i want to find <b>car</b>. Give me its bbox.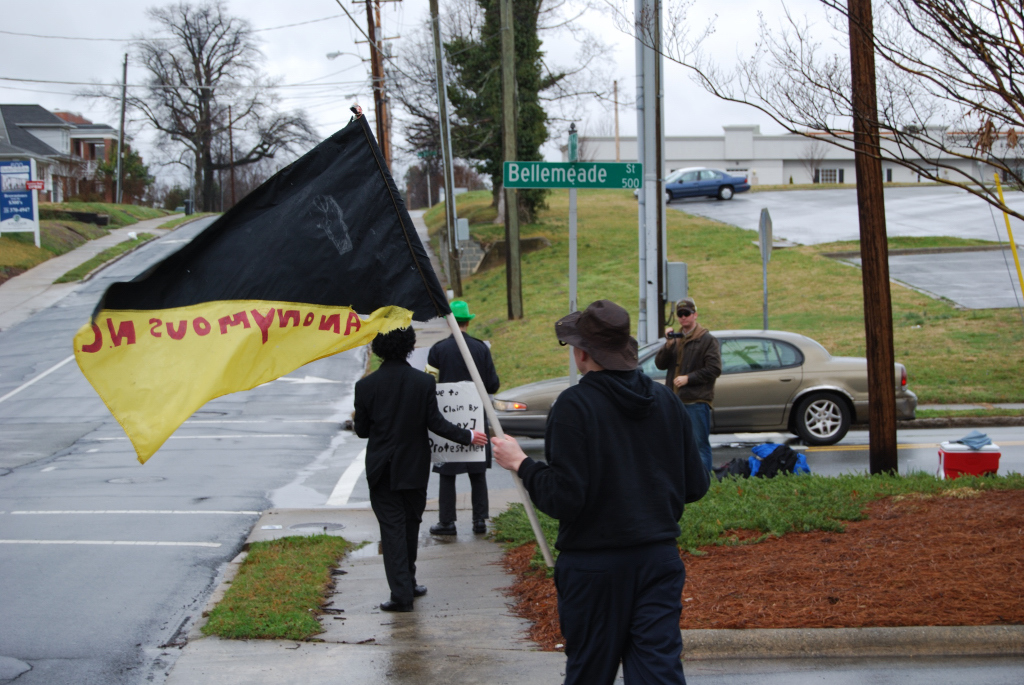
x1=478 y1=325 x2=926 y2=443.
